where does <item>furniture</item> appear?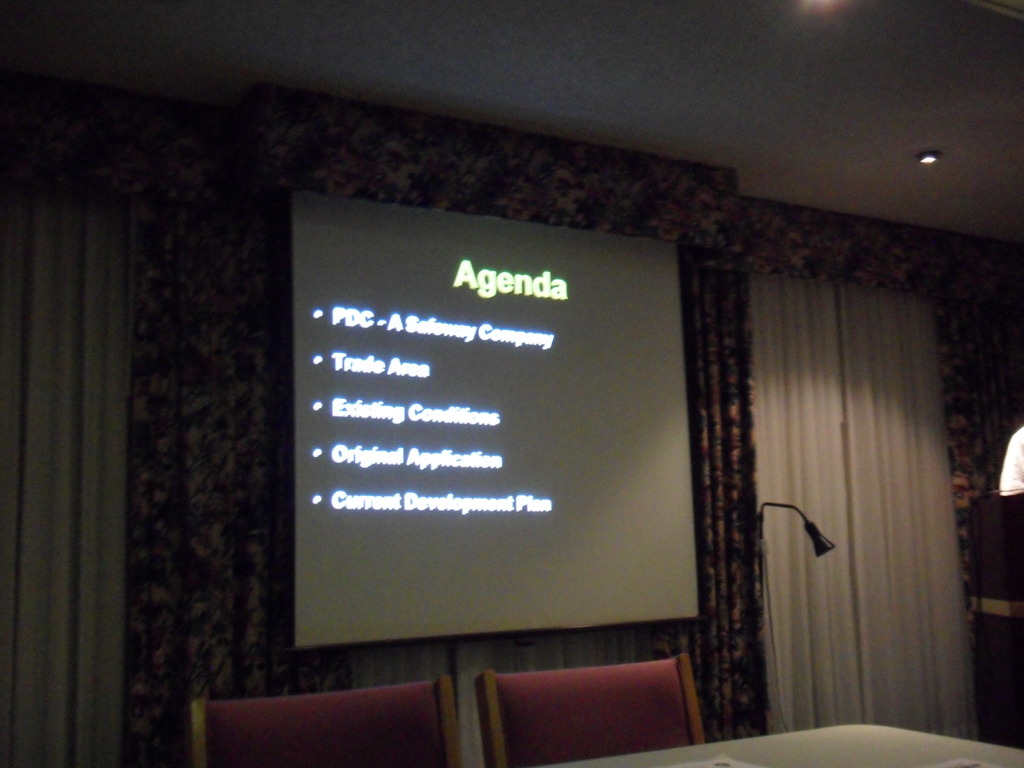
Appears at [573, 723, 1023, 767].
